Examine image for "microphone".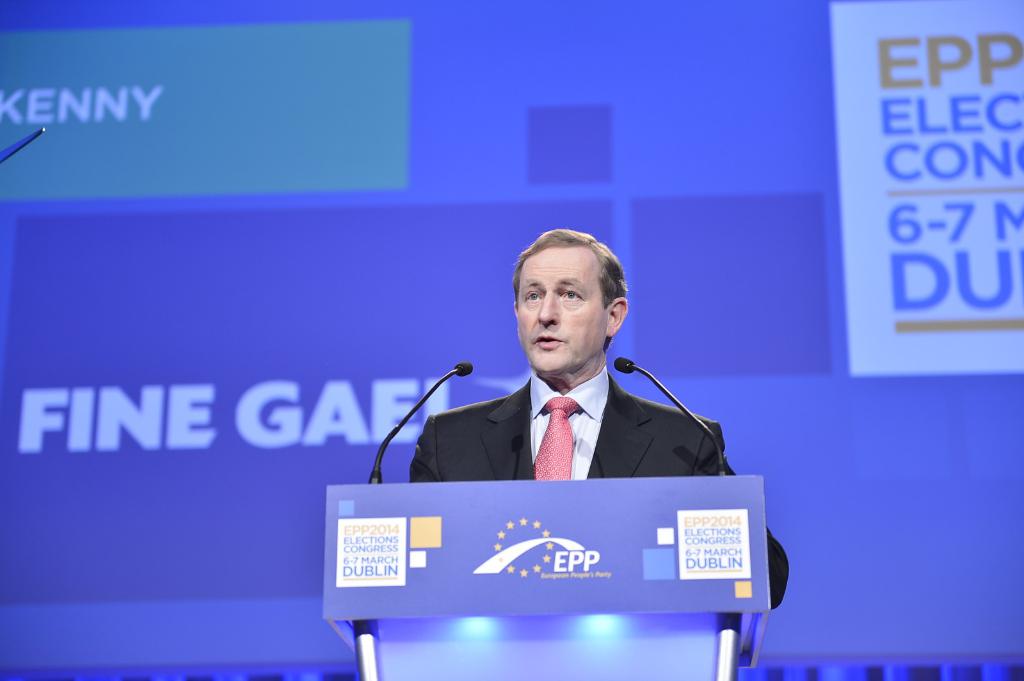
Examination result: [455, 357, 474, 381].
